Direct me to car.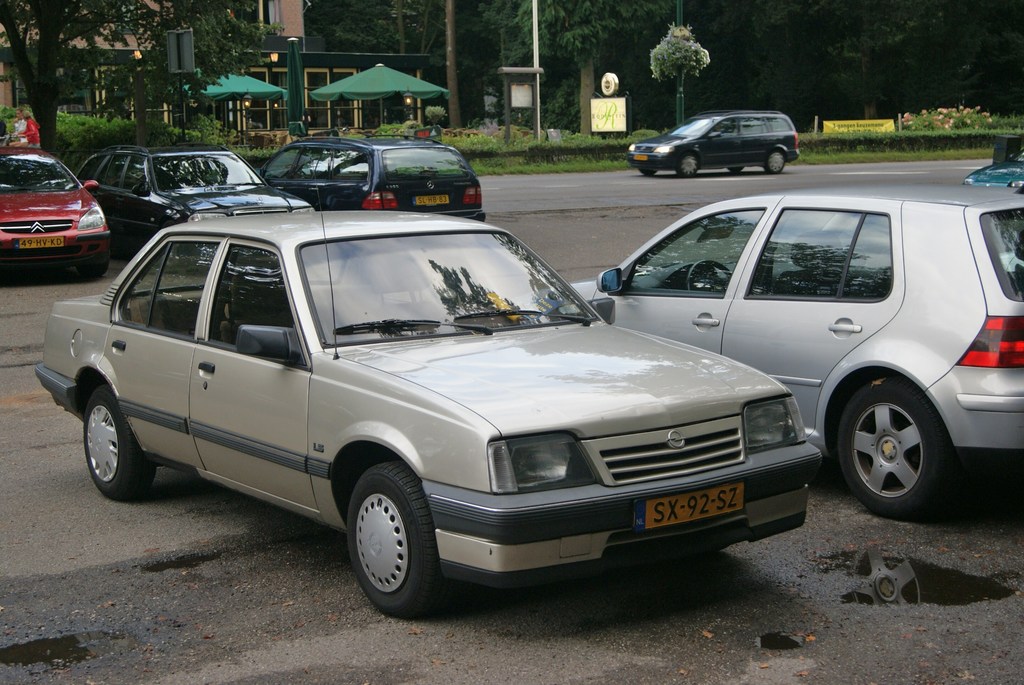
Direction: Rect(0, 153, 111, 282).
